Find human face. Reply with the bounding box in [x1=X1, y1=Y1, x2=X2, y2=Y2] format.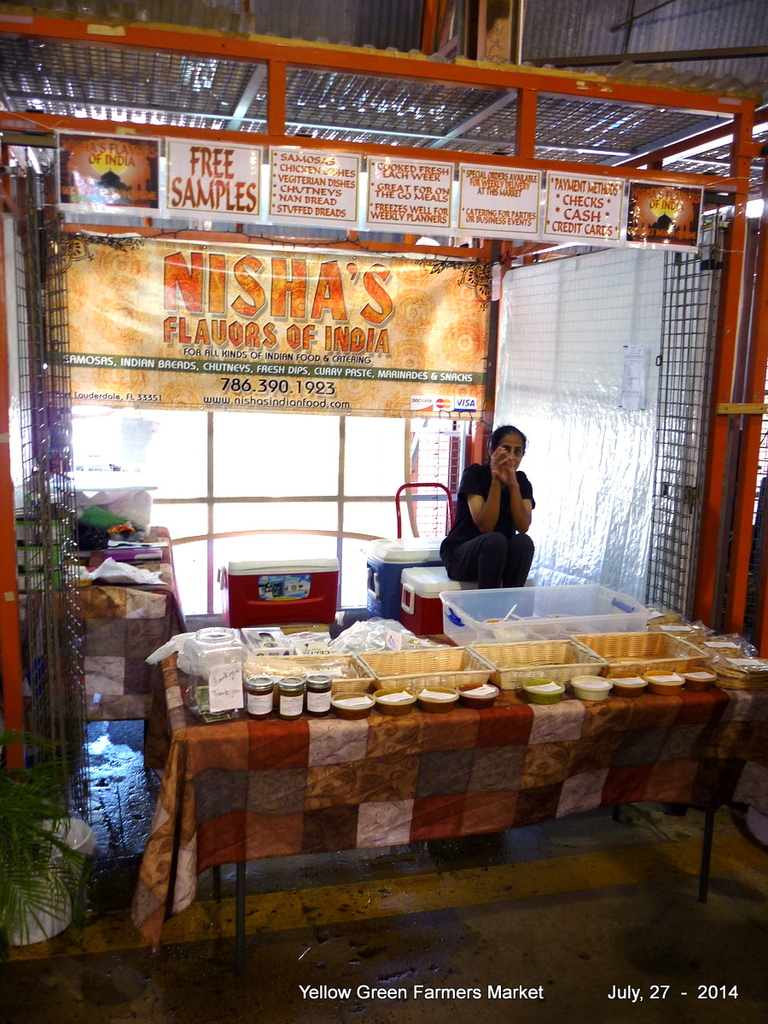
[x1=498, y1=432, x2=523, y2=468].
